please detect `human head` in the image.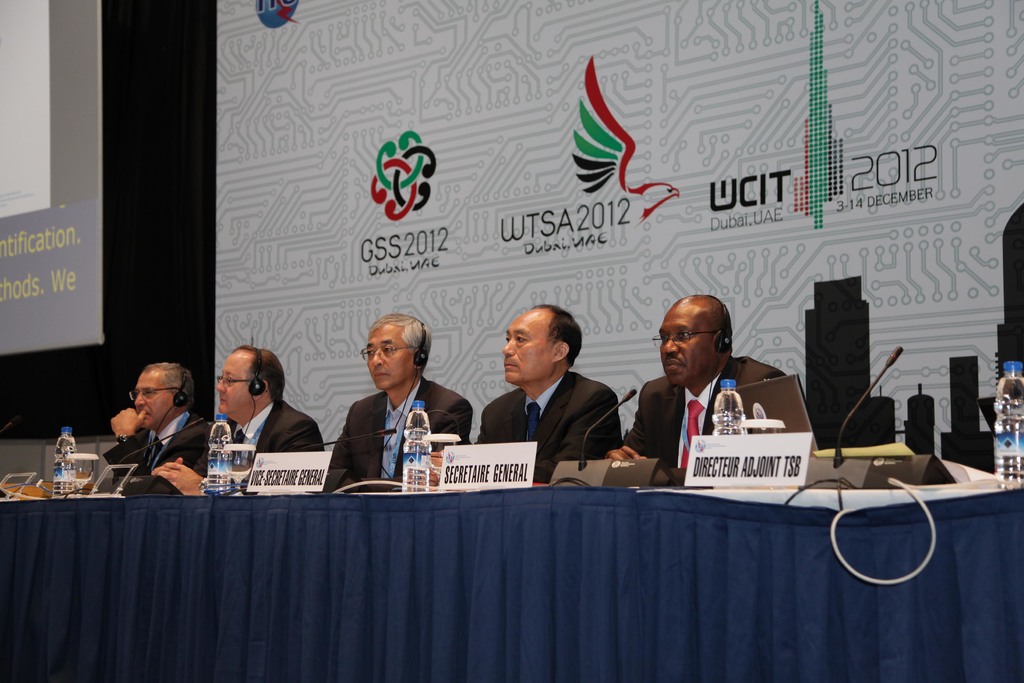
left=125, top=361, right=194, bottom=429.
